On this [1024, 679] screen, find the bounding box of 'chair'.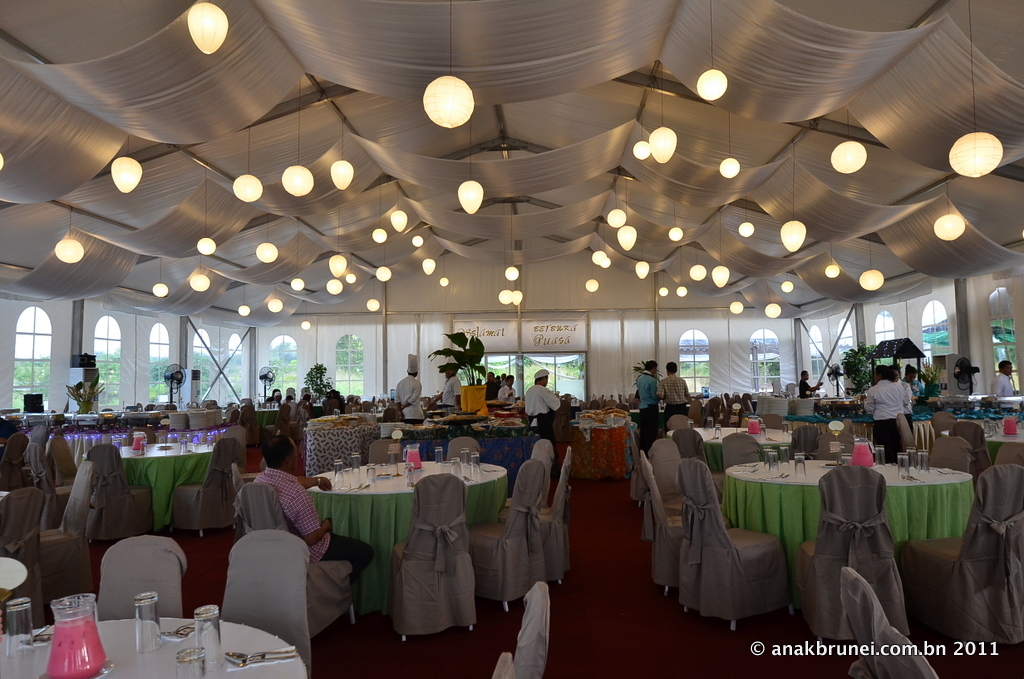
Bounding box: locate(265, 406, 293, 441).
